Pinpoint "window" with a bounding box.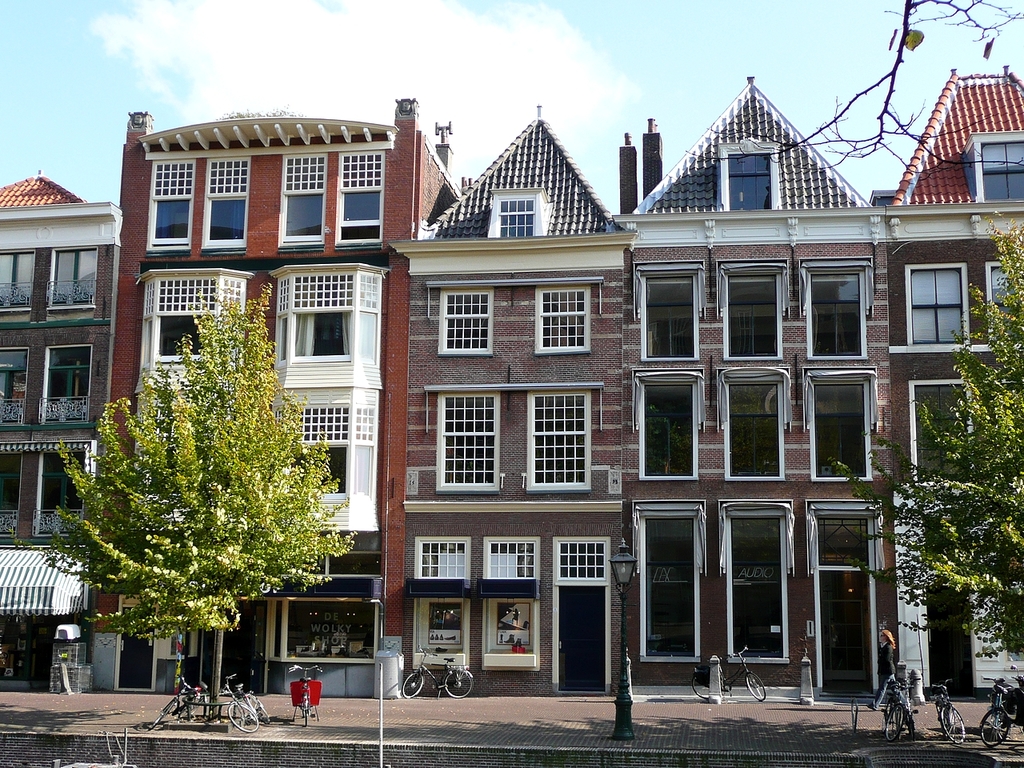
bbox=(634, 498, 707, 666).
